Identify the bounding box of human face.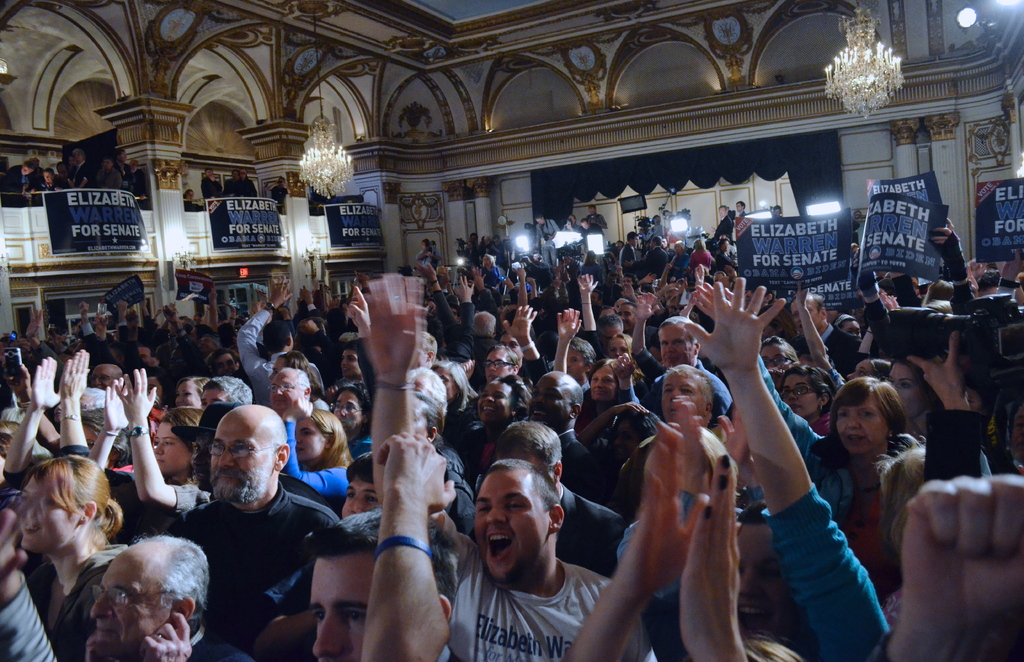
(837,390,886,454).
